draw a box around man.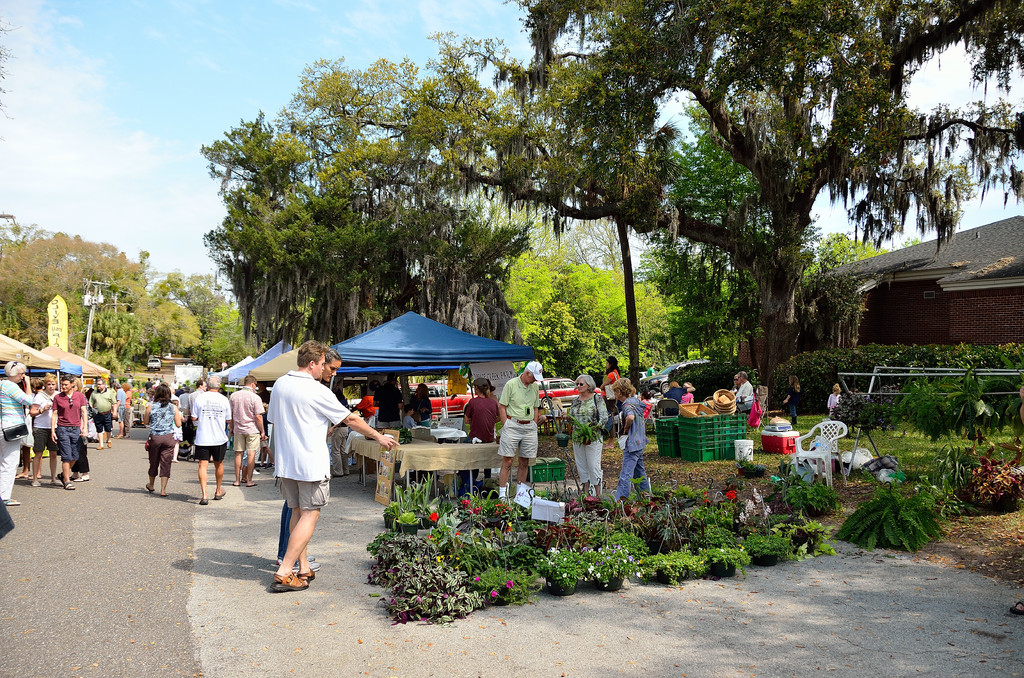
<bbox>93, 380, 115, 446</bbox>.
